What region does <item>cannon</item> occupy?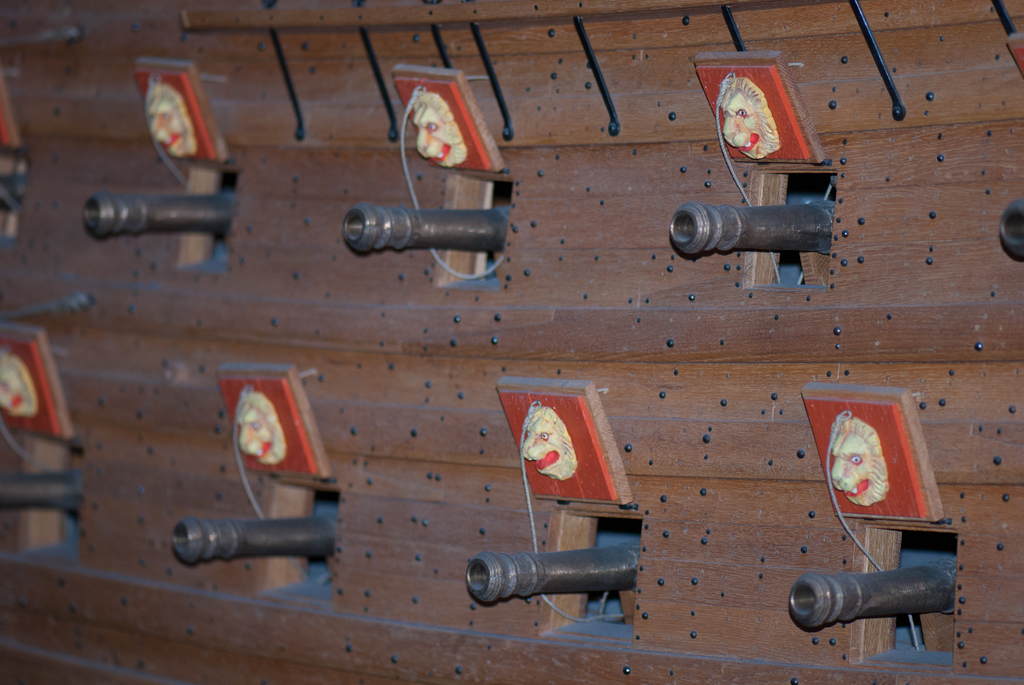
locate(997, 200, 1023, 262).
